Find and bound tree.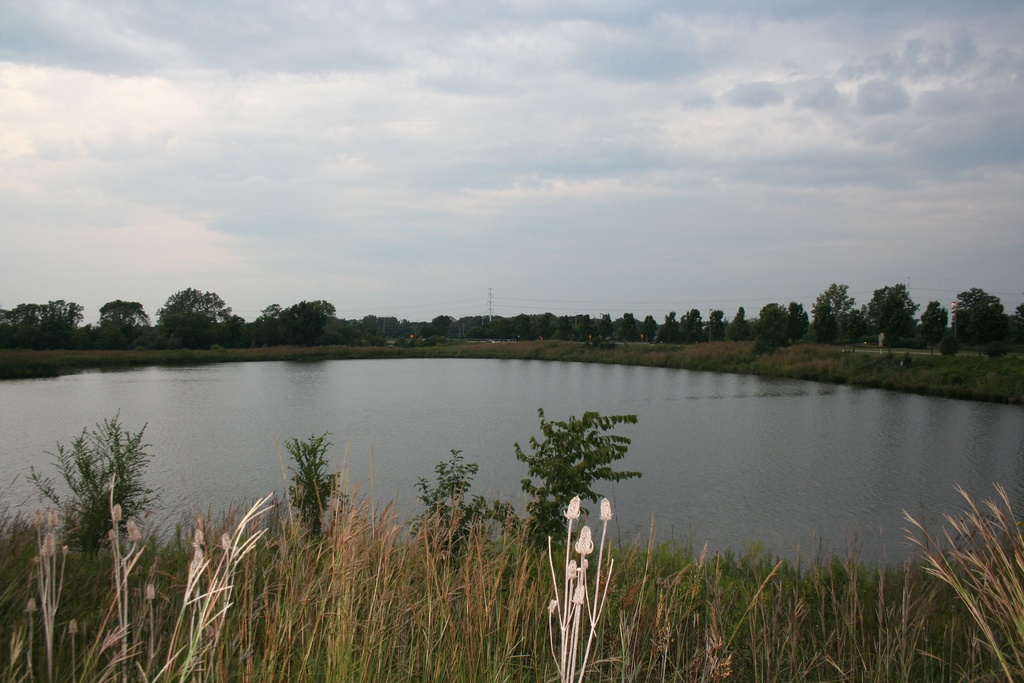
Bound: x1=748, y1=300, x2=786, y2=359.
